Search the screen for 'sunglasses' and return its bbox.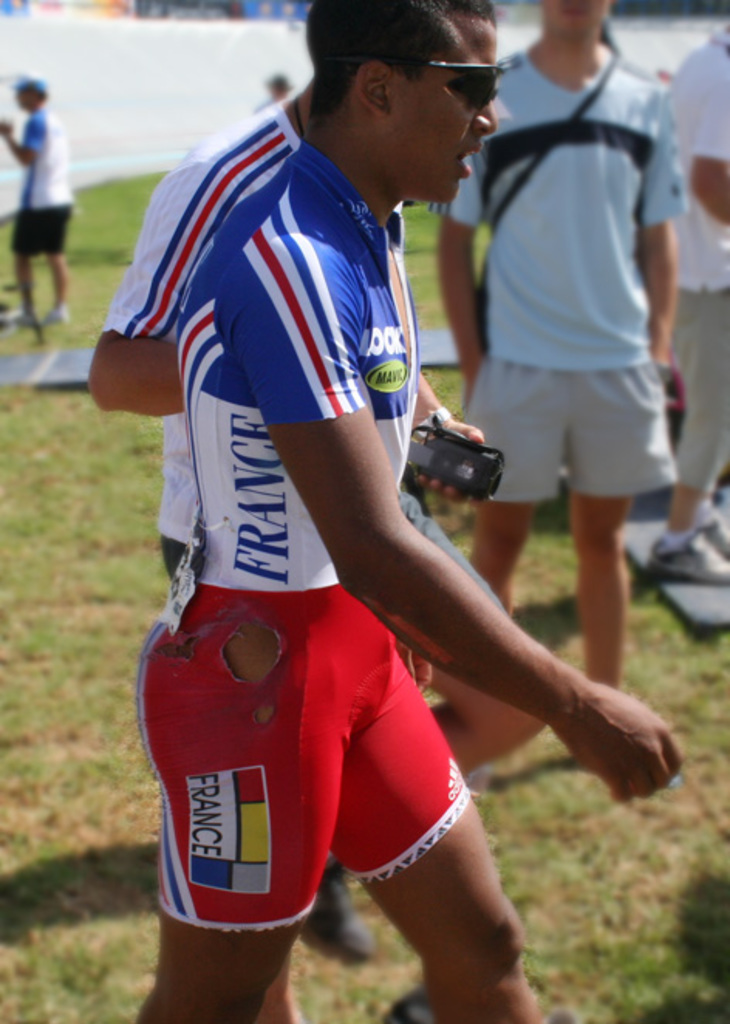
Found: {"left": 328, "top": 62, "right": 506, "bottom": 105}.
